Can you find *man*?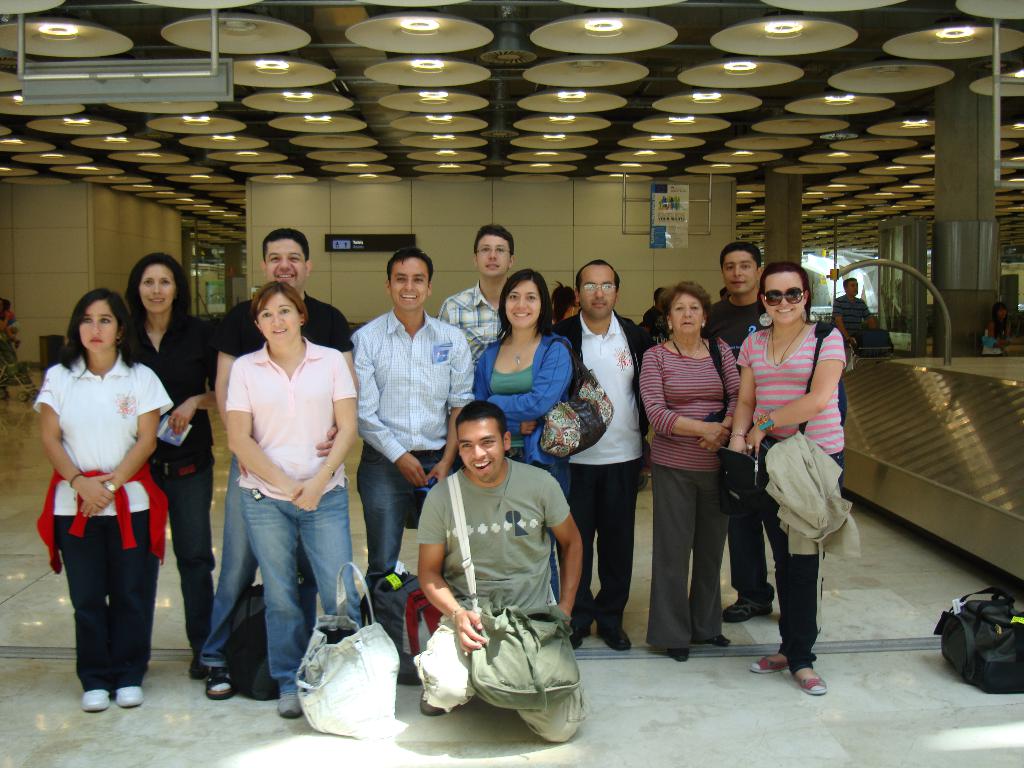
Yes, bounding box: (x1=827, y1=274, x2=884, y2=347).
